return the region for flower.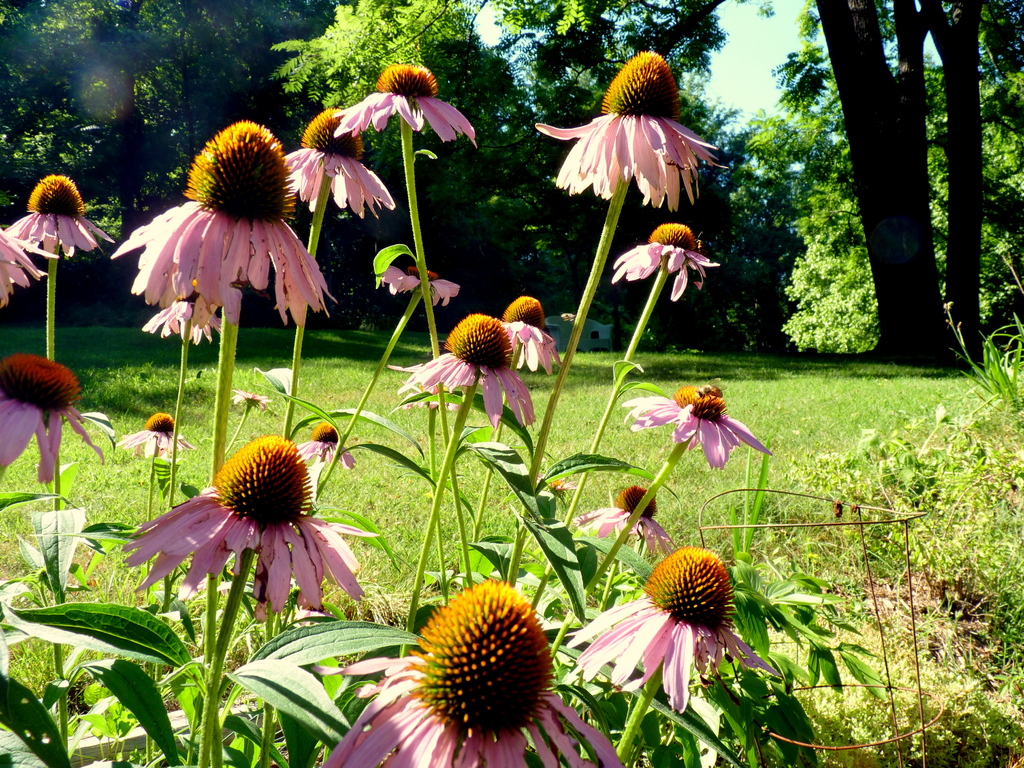
[left=612, top=220, right=717, bottom=300].
